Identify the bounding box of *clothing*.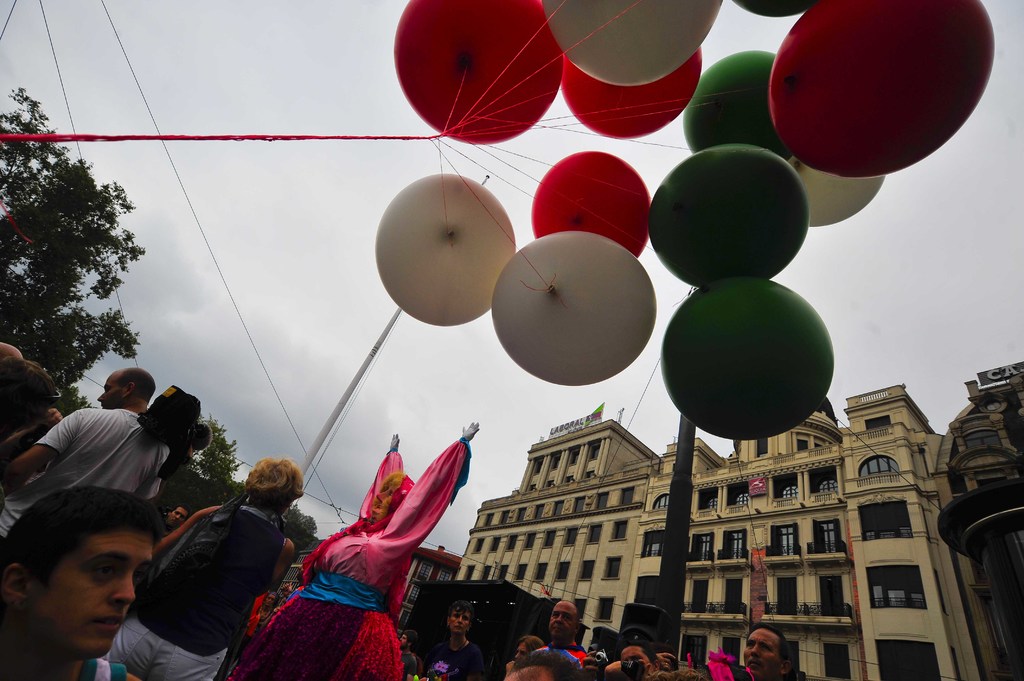
crop(0, 405, 175, 538).
